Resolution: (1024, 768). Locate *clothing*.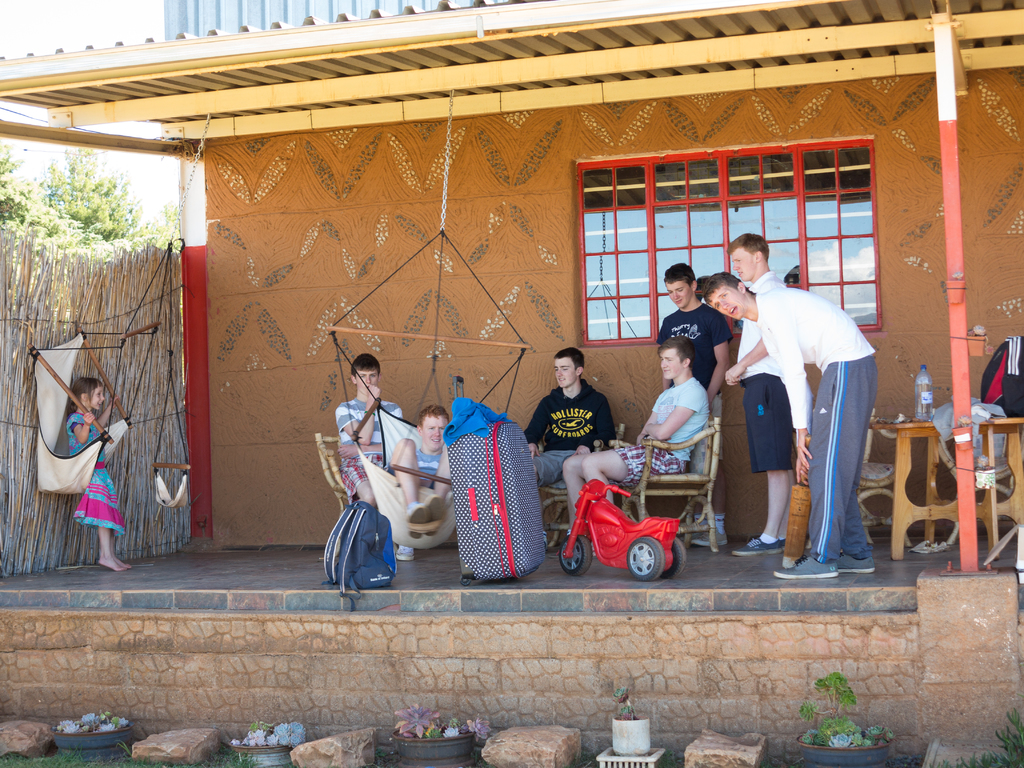
box(734, 269, 795, 477).
